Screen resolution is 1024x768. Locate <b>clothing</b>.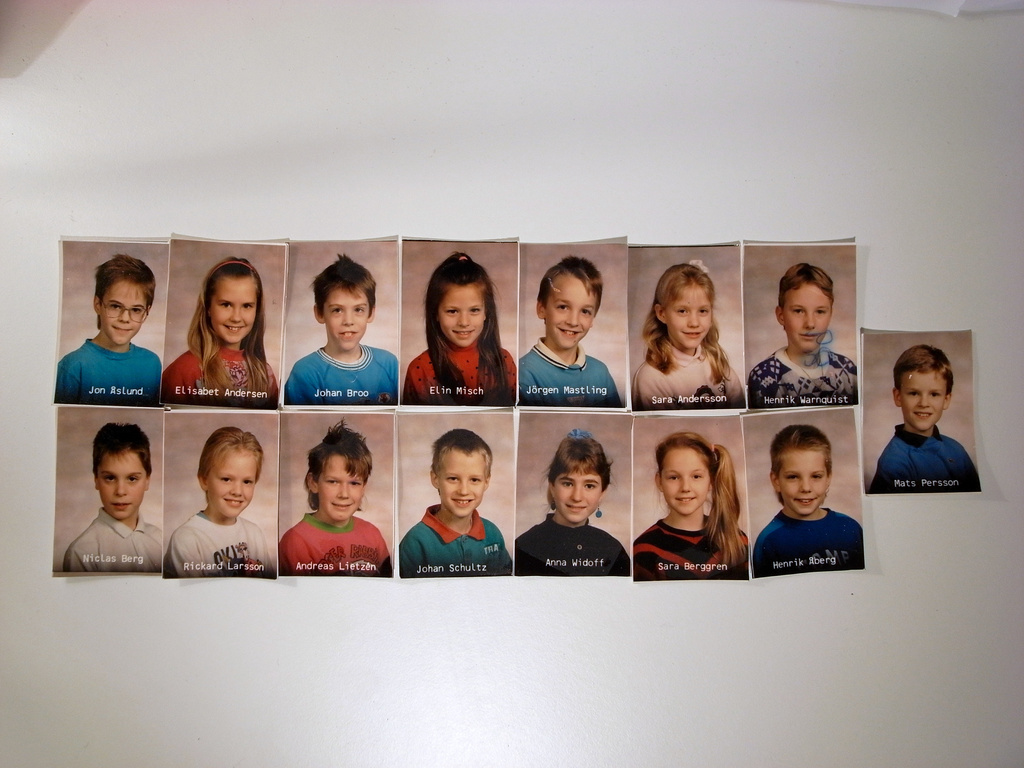
bbox(394, 343, 510, 405).
